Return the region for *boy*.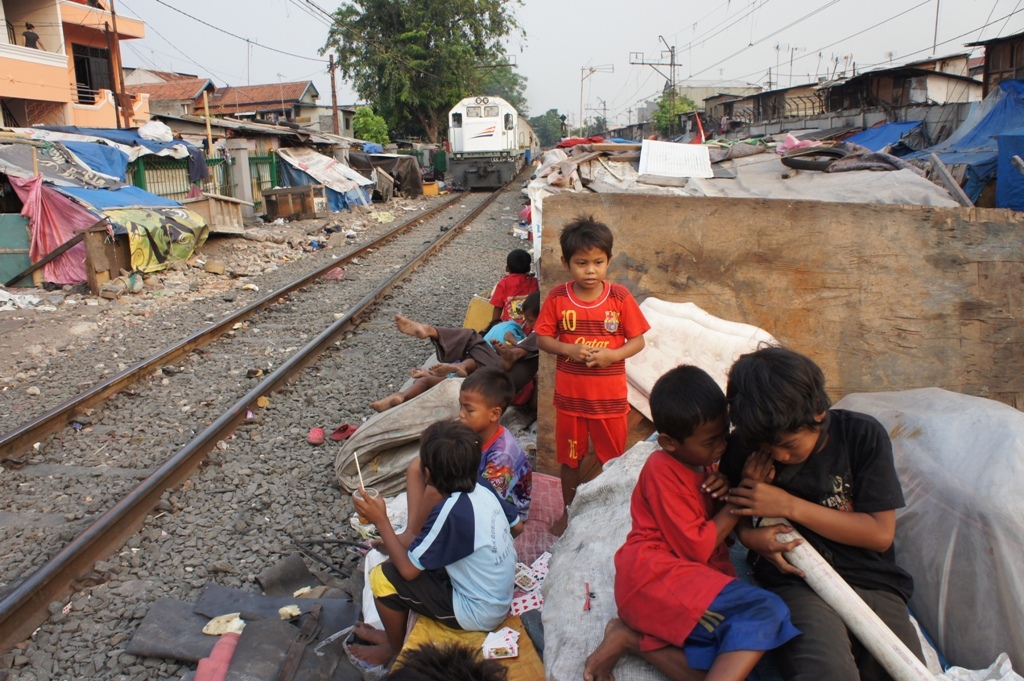
Rect(347, 419, 517, 666).
